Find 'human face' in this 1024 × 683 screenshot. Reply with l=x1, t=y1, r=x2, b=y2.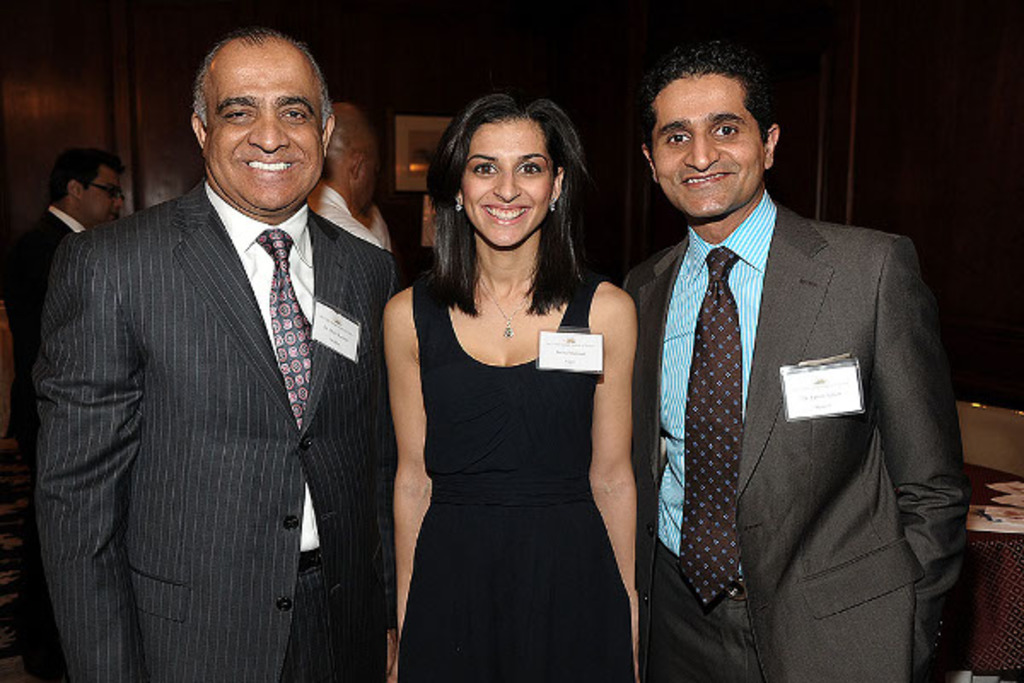
l=201, t=41, r=324, b=210.
